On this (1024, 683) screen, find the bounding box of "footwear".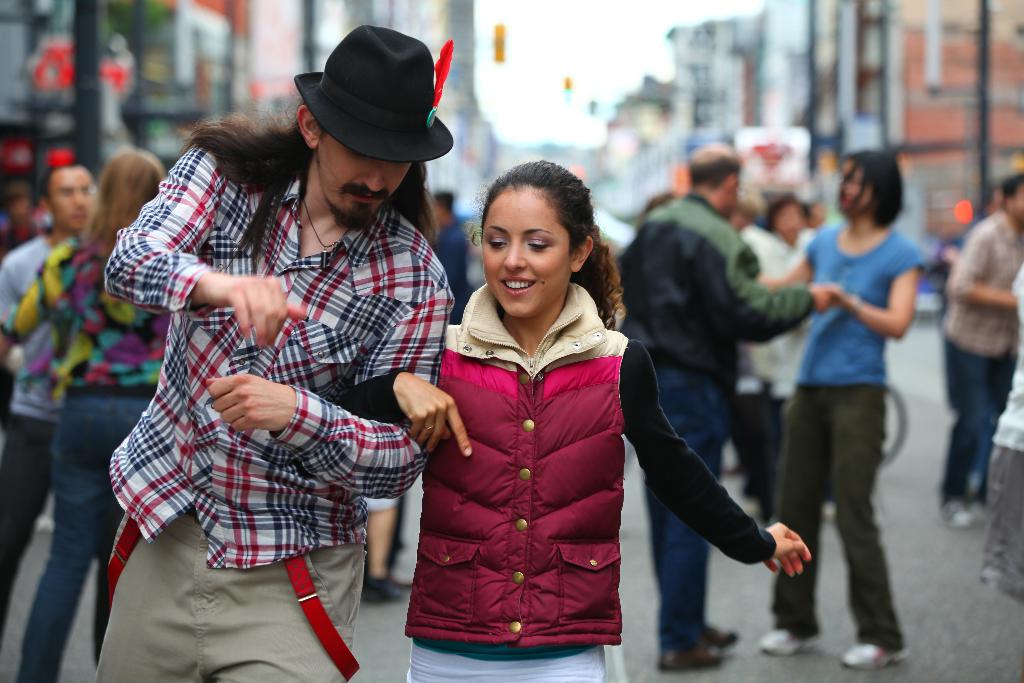
Bounding box: left=705, top=621, right=738, bottom=650.
